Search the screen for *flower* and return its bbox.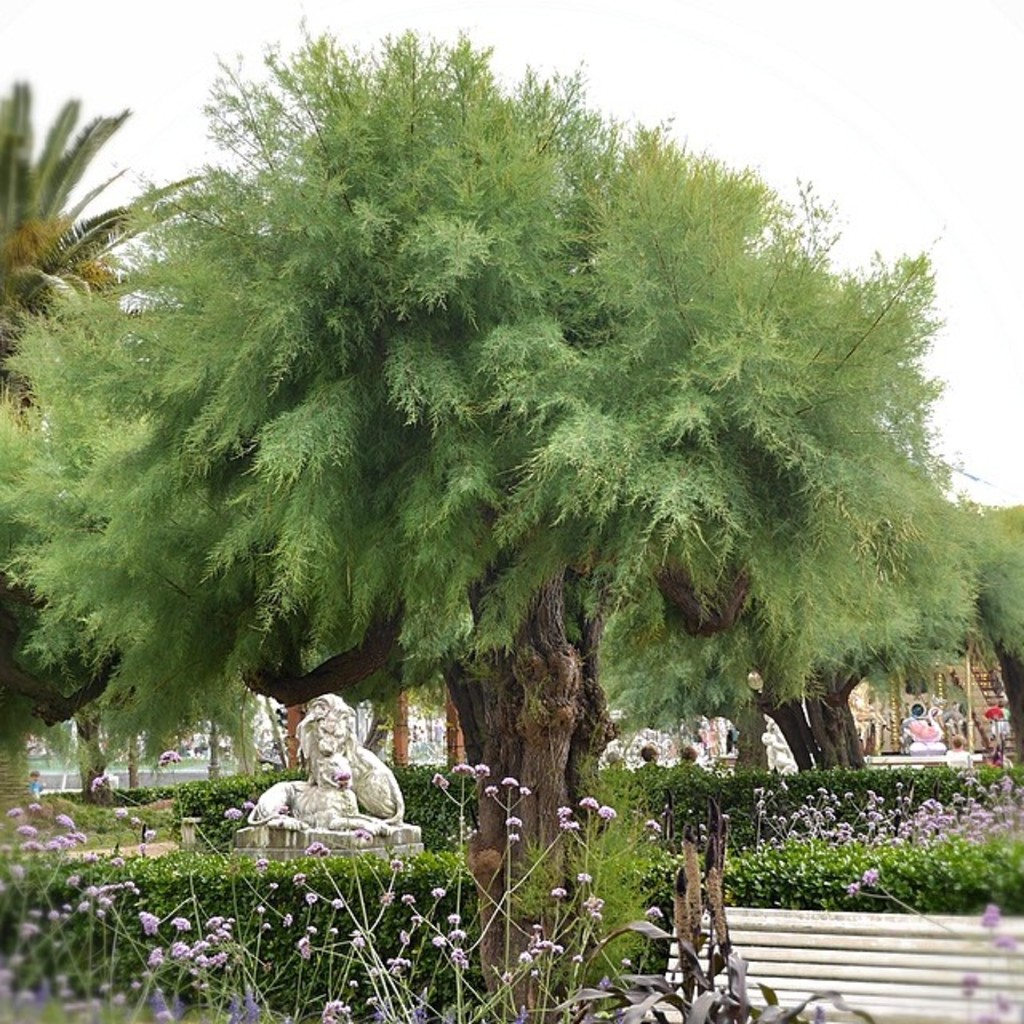
Found: <bbox>646, 902, 661, 918</bbox>.
